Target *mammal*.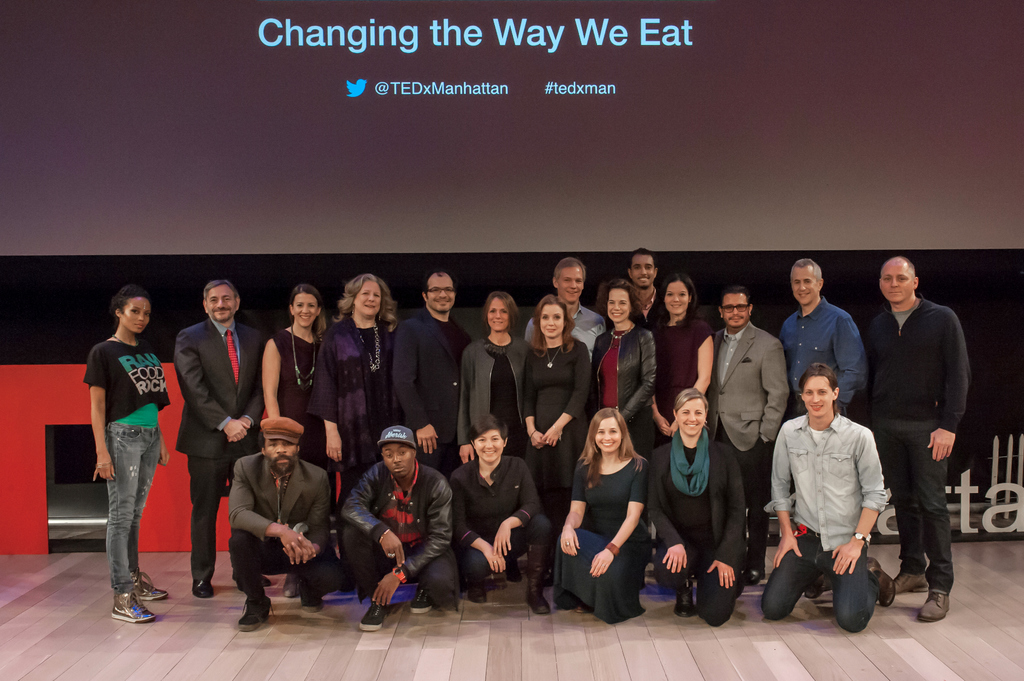
Target region: select_region(650, 268, 716, 444).
